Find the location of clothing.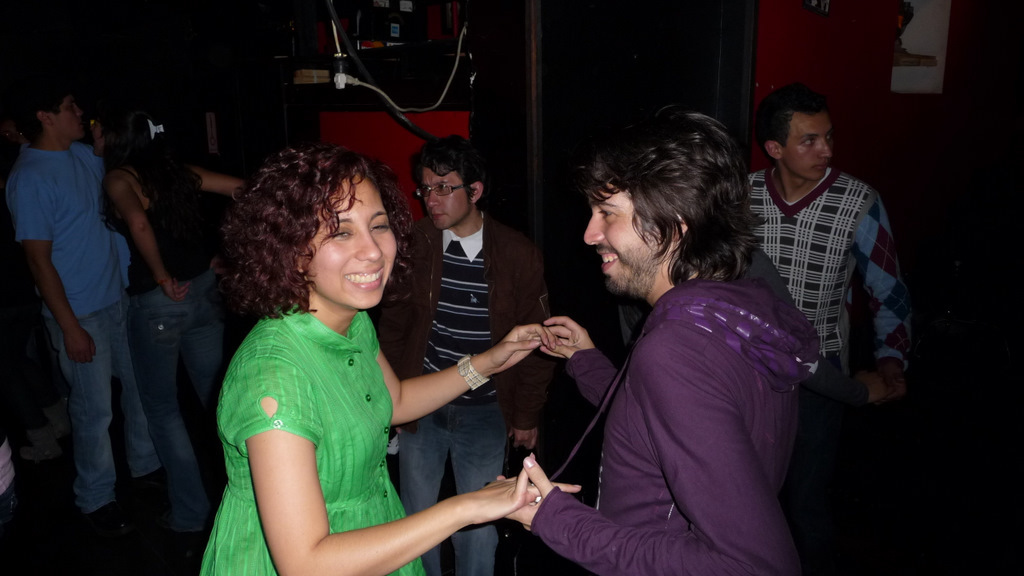
Location: pyautogui.locateOnScreen(741, 152, 920, 406).
